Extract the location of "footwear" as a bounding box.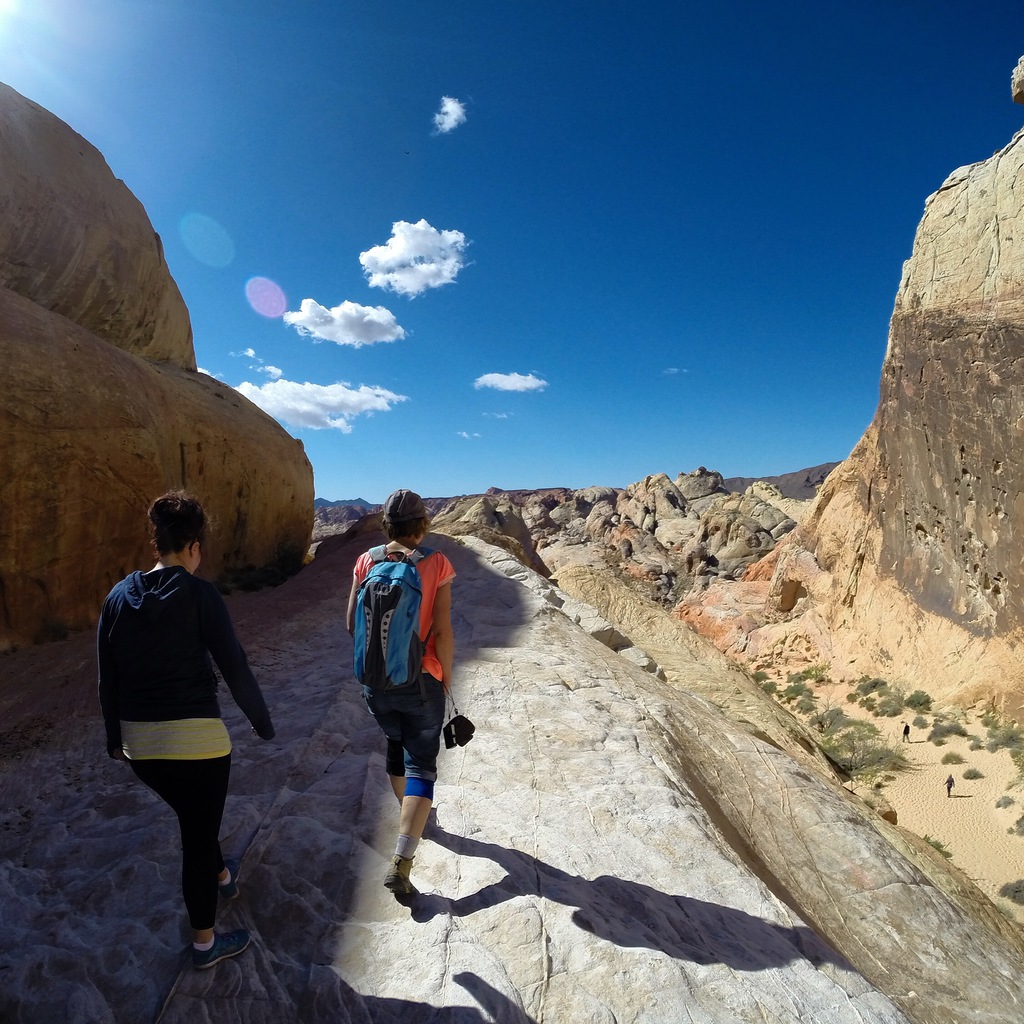
<region>191, 934, 253, 970</region>.
